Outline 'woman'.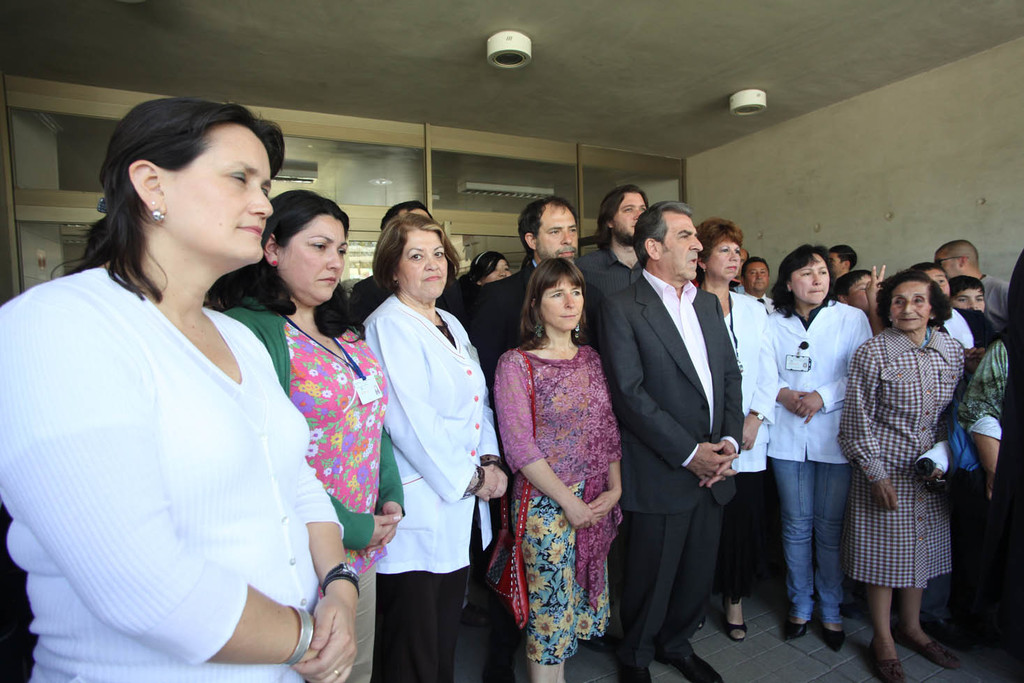
Outline: x1=19 y1=94 x2=327 y2=682.
